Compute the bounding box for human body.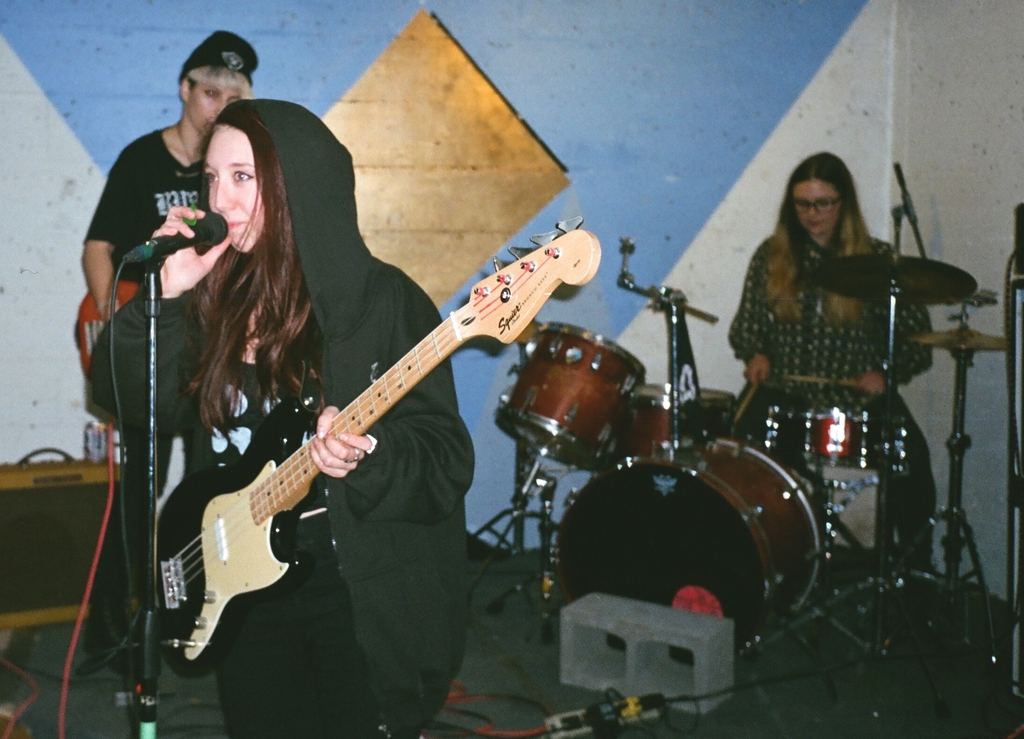
<bbox>80, 121, 229, 678</bbox>.
